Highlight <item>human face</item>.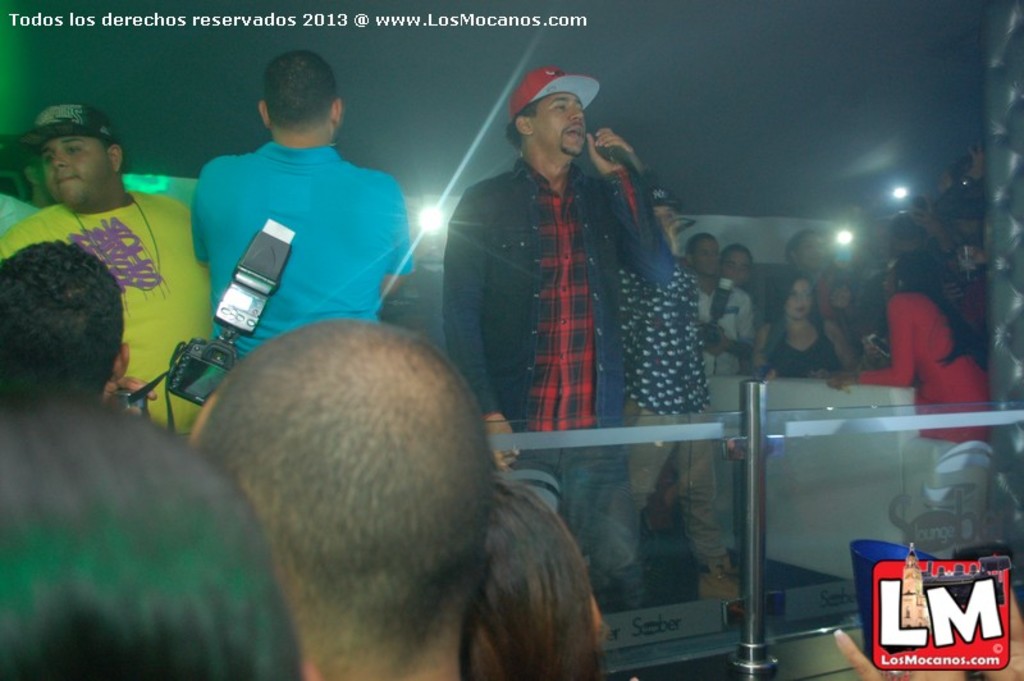
Highlighted region: [723, 248, 754, 285].
